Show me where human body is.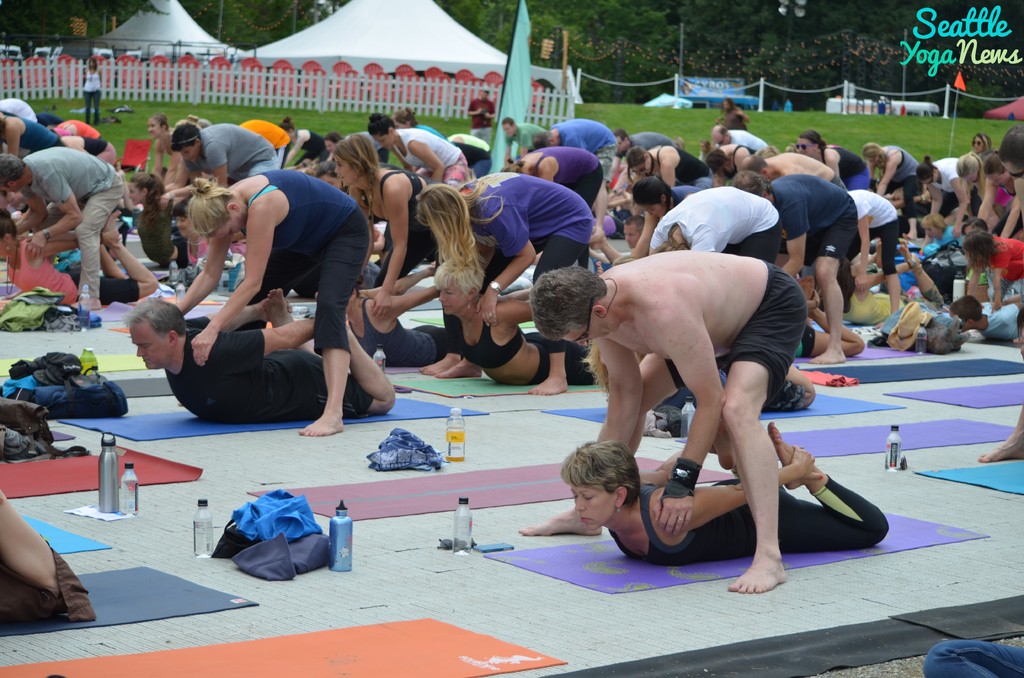
human body is at (left=331, top=134, right=449, bottom=376).
